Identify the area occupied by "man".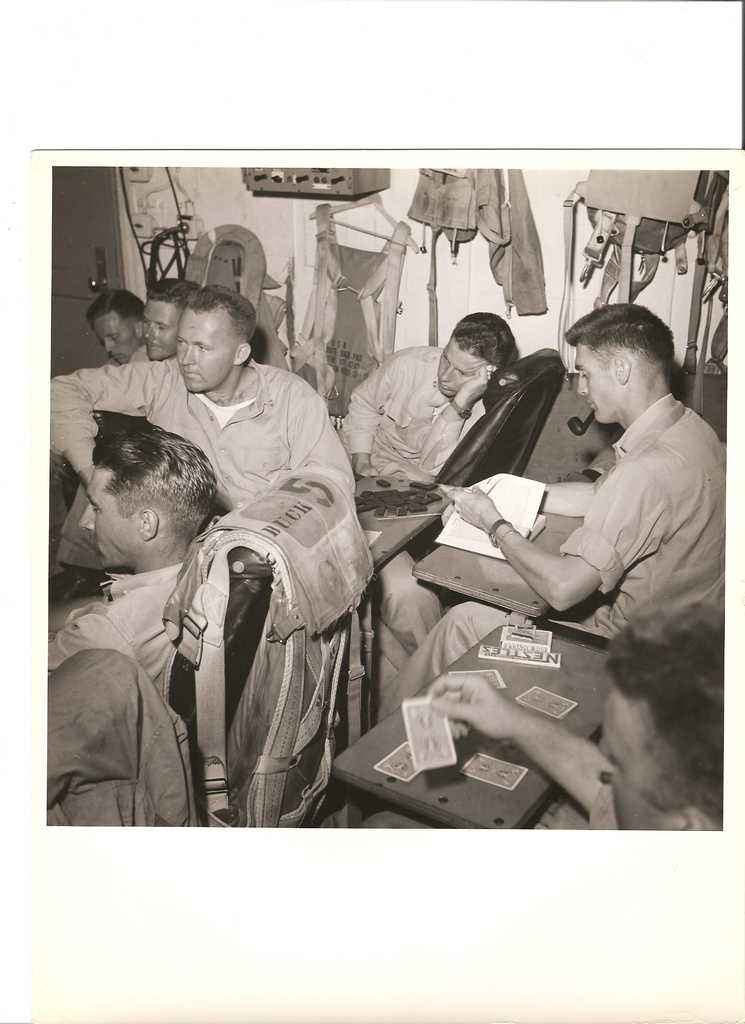
Area: l=340, t=308, r=512, b=485.
